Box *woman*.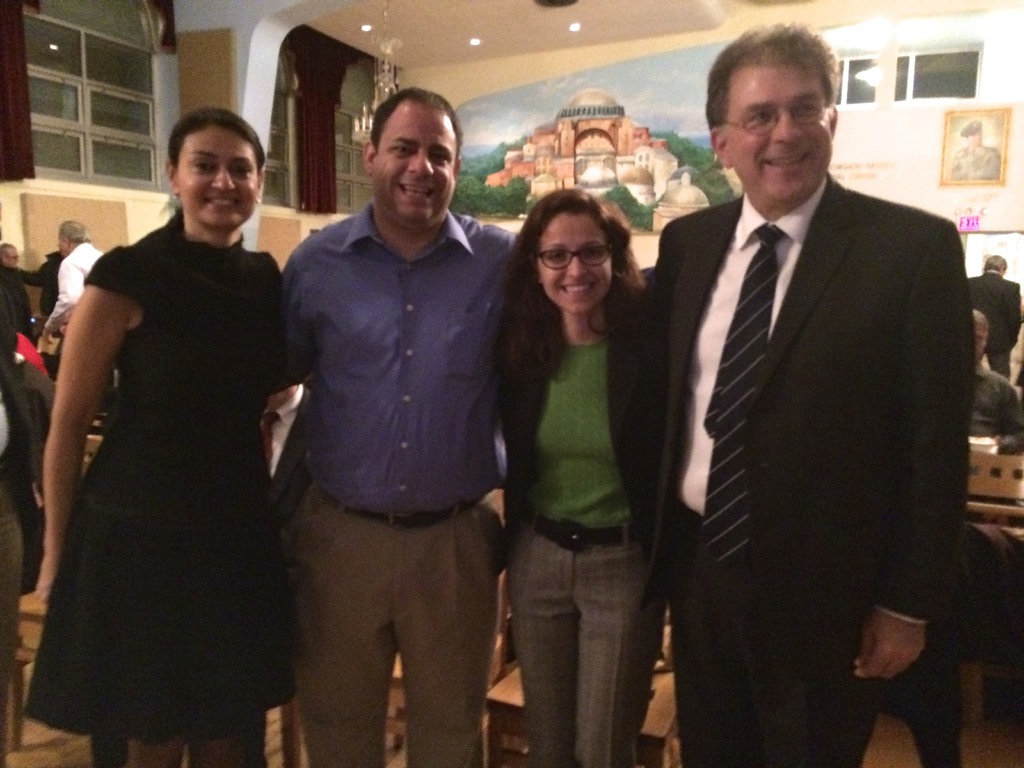
470:176:685:764.
